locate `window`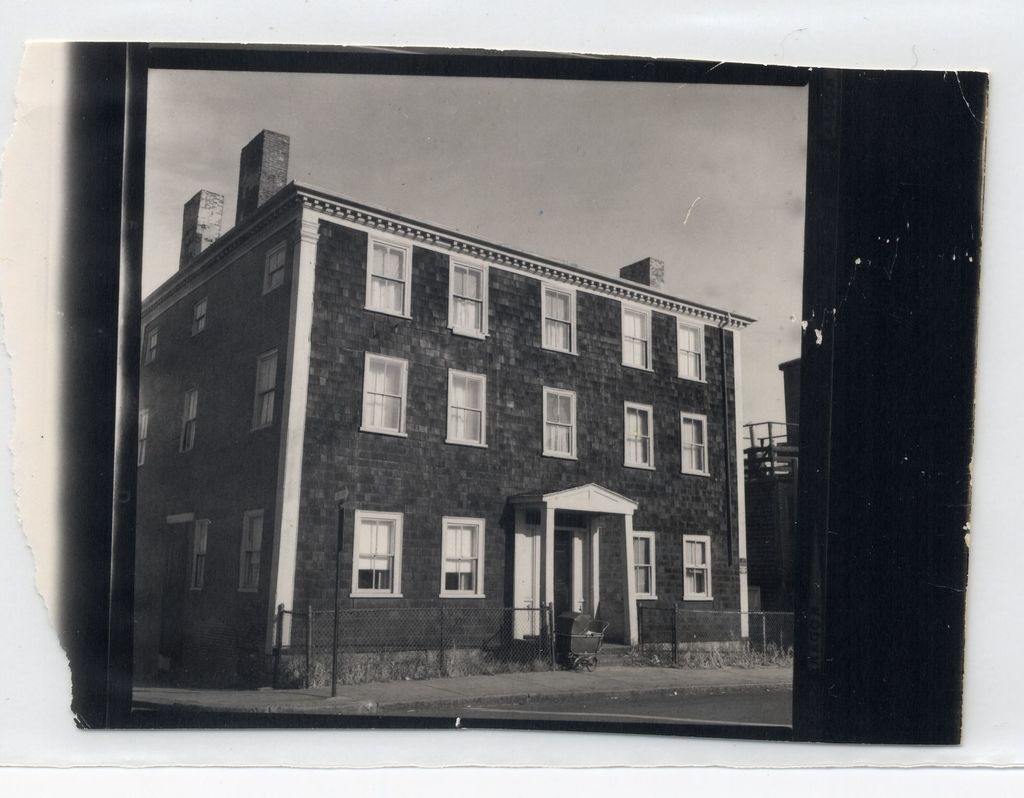
544/392/574/457
